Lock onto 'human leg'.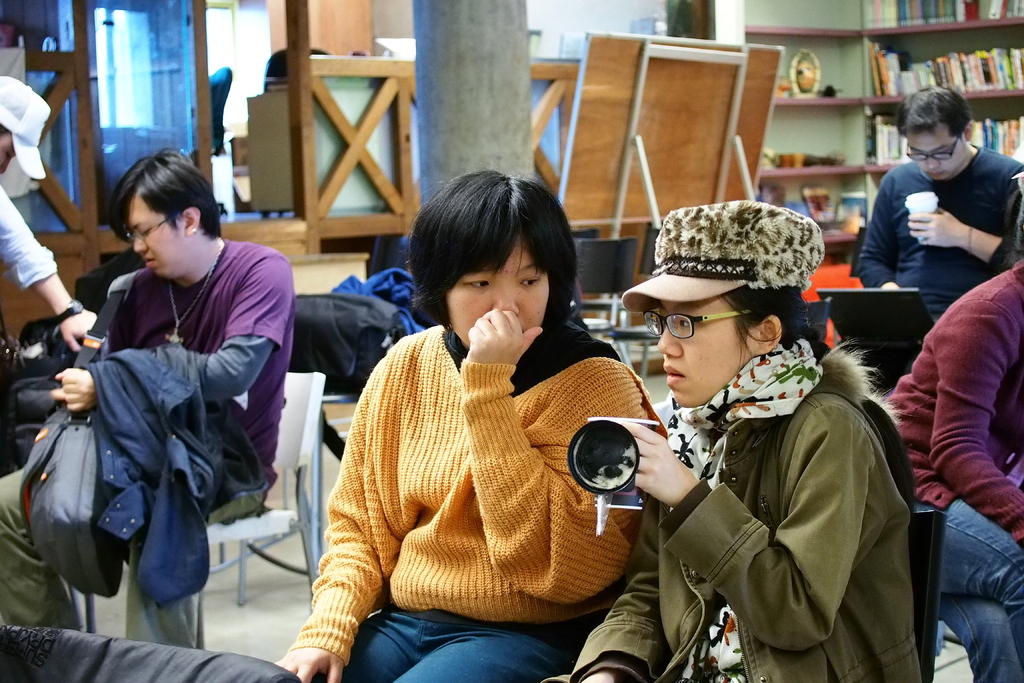
Locked: (left=390, top=627, right=576, bottom=682).
